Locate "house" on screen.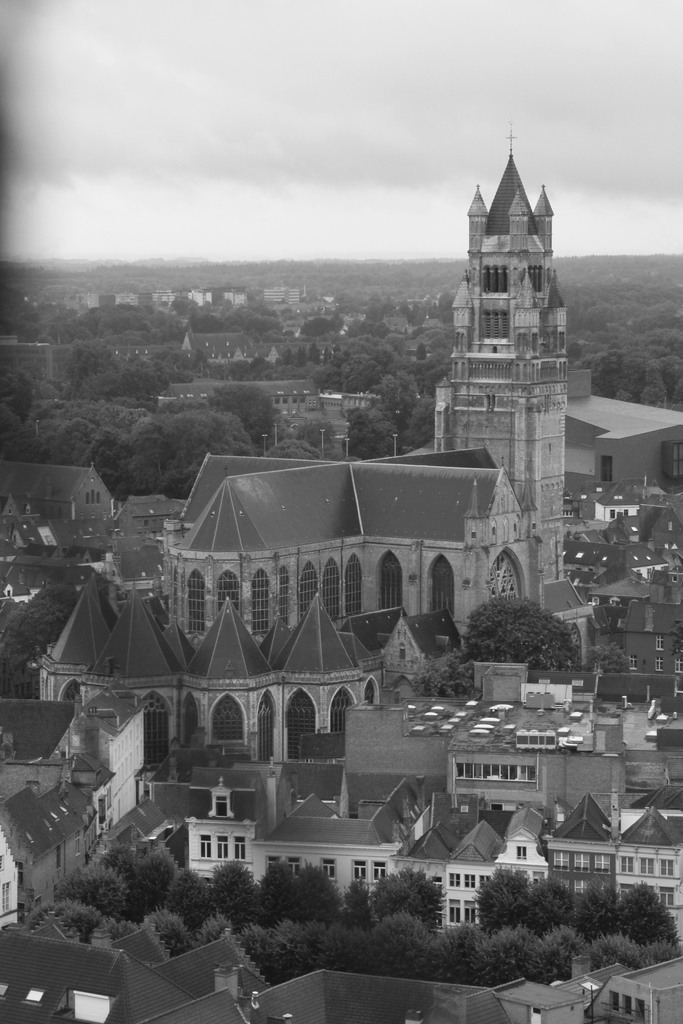
On screen at locate(232, 962, 524, 1023).
